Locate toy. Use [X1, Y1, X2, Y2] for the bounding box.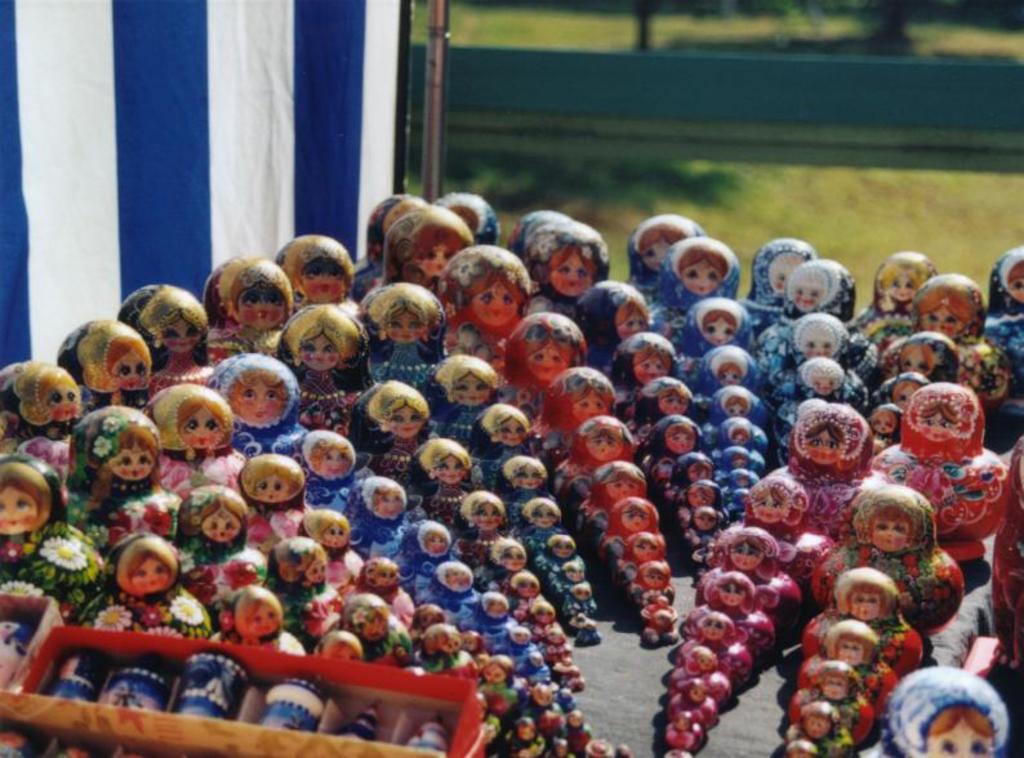
[811, 481, 963, 641].
